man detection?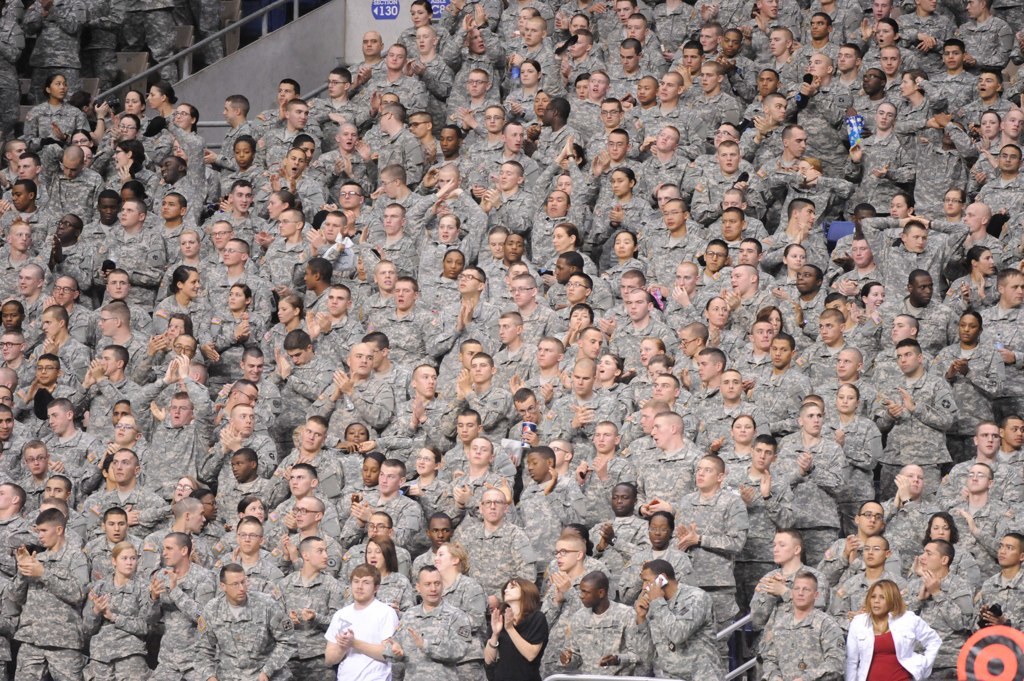
box=[427, 264, 497, 388]
